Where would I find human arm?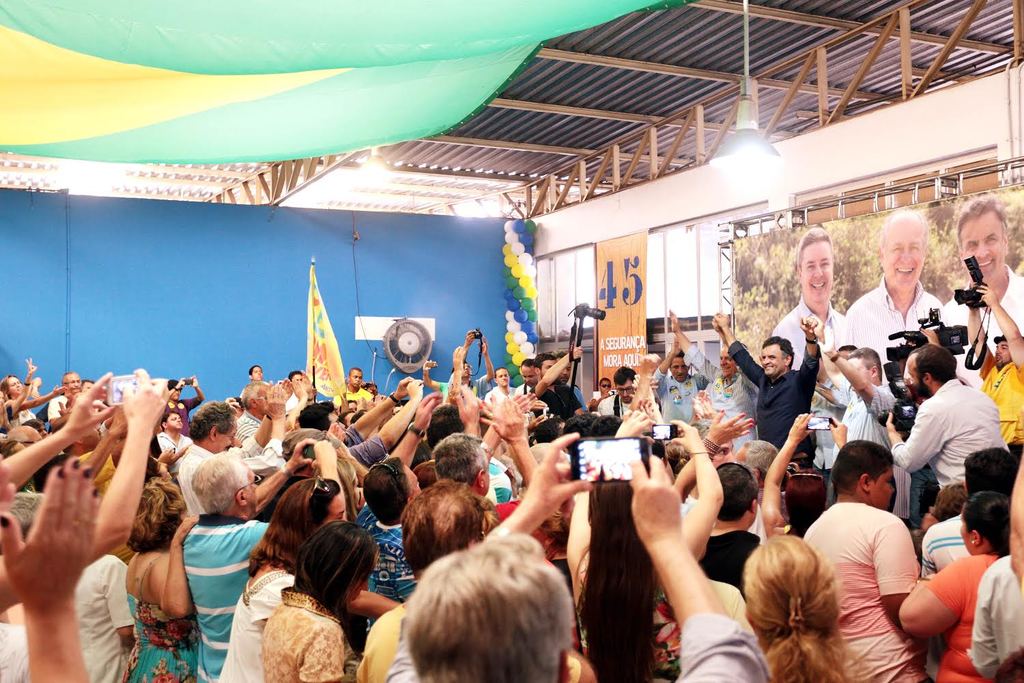
At box(250, 372, 288, 453).
